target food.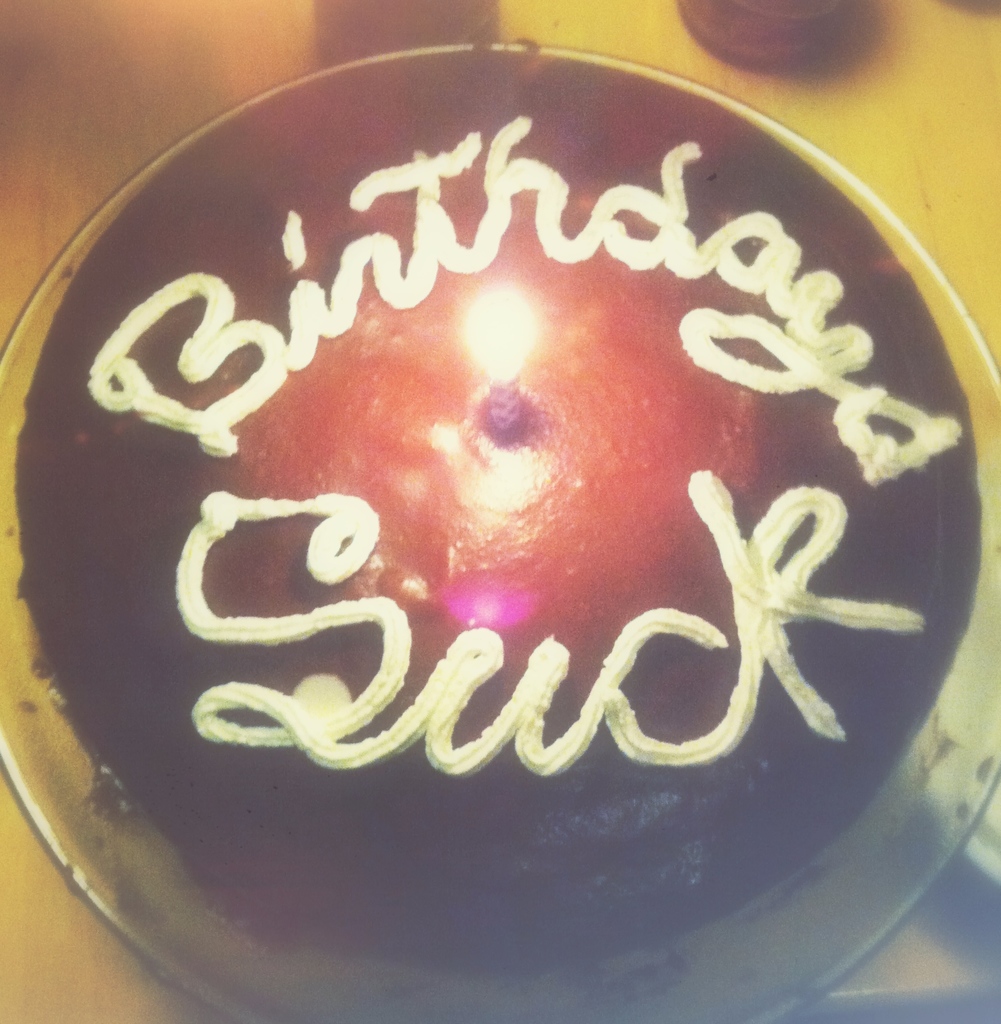
Target region: {"left": 5, "top": 82, "right": 987, "bottom": 894}.
